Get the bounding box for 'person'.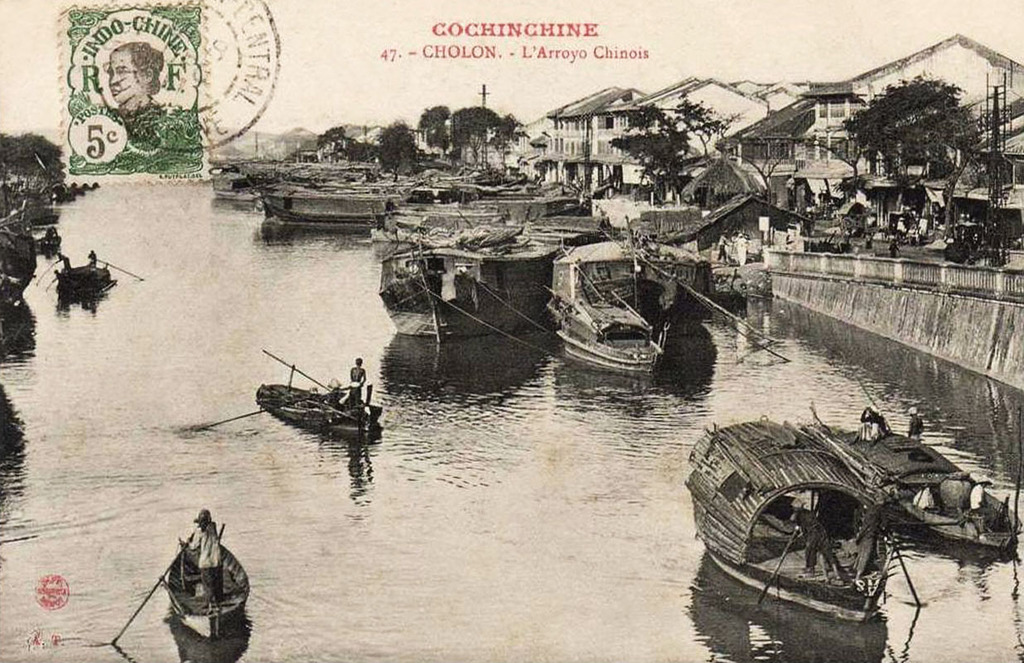
x1=57 y1=251 x2=70 y2=265.
